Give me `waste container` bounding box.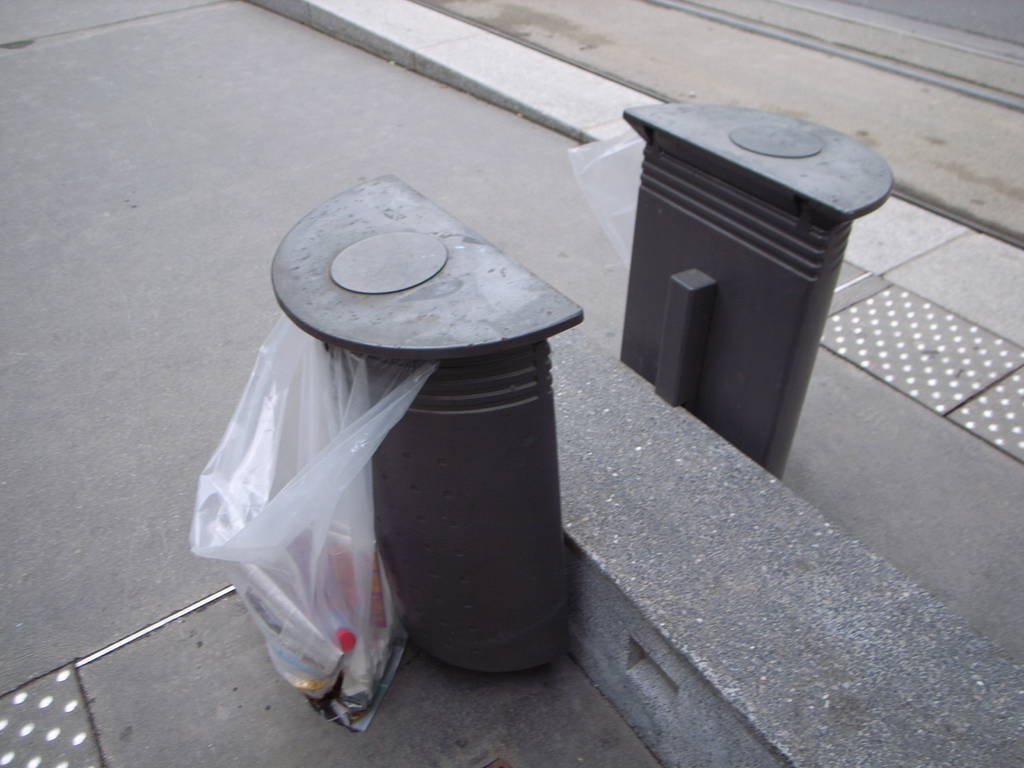
623, 94, 904, 481.
